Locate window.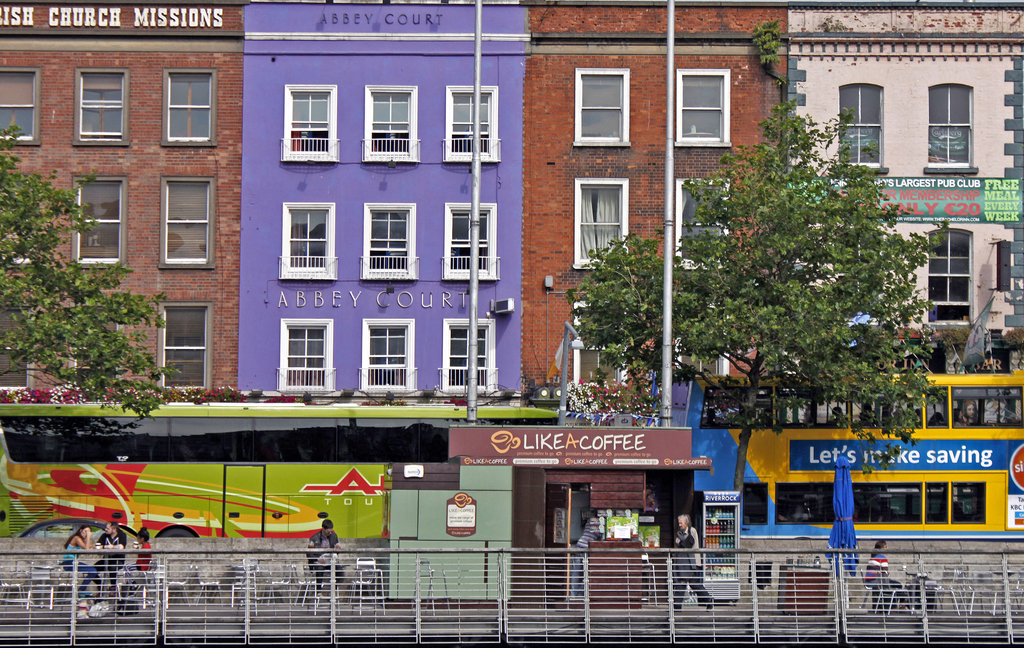
Bounding box: [72,177,129,266].
